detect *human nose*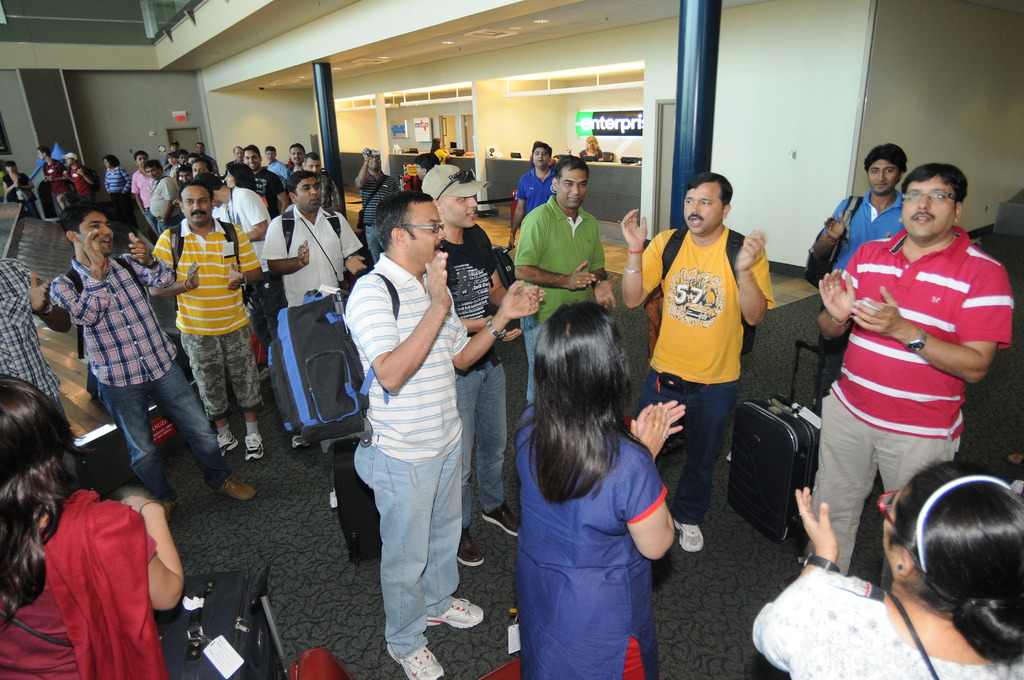
locate(877, 172, 888, 184)
